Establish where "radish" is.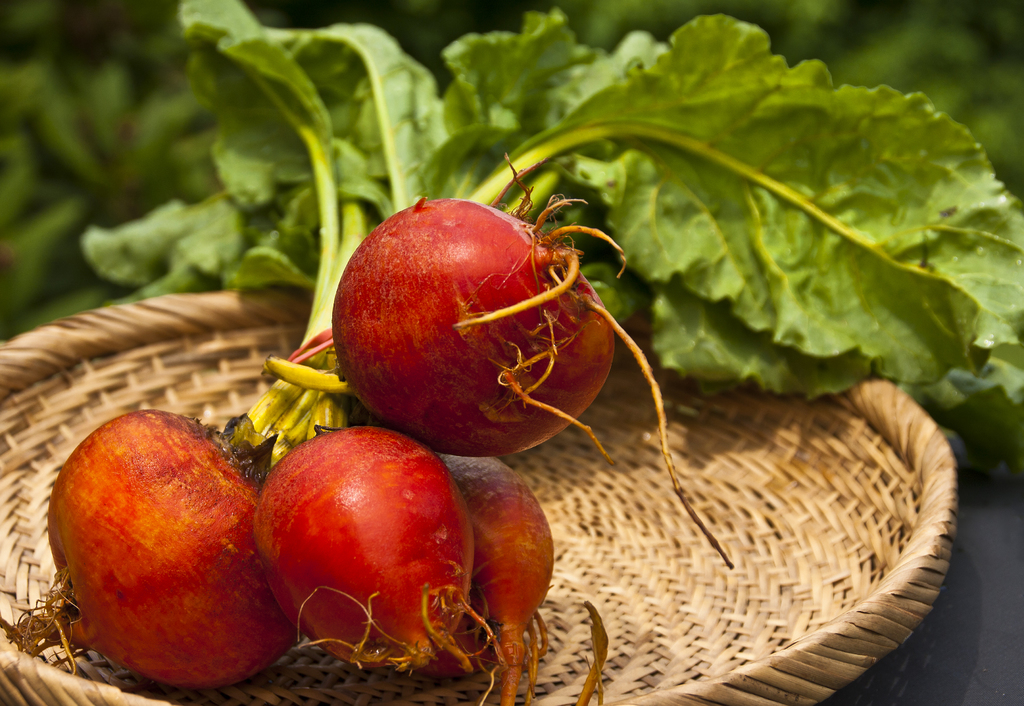
Established at 325/195/626/454.
